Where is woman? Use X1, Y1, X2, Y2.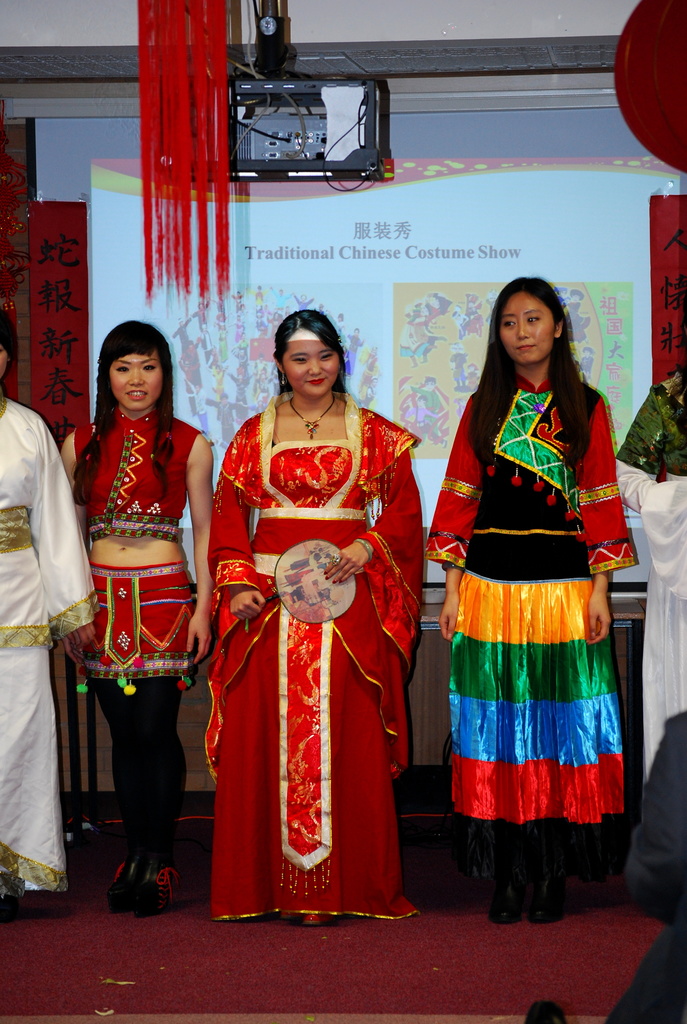
429, 278, 641, 922.
